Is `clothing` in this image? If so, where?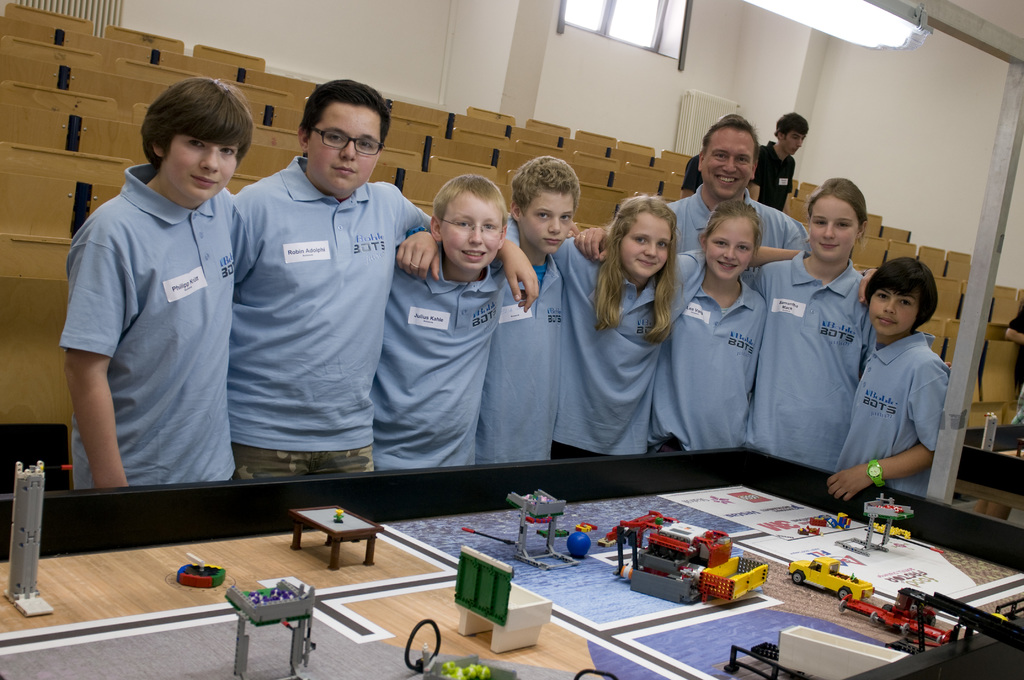
Yes, at [left=236, top=151, right=435, bottom=475].
